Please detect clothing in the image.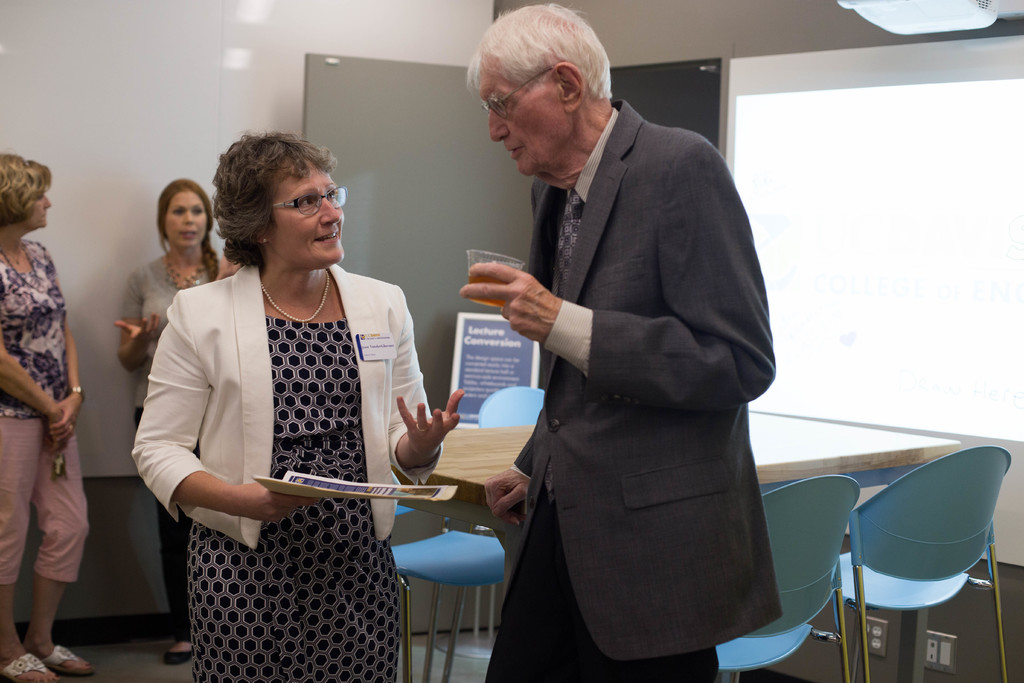
x1=482 y1=98 x2=778 y2=682.
